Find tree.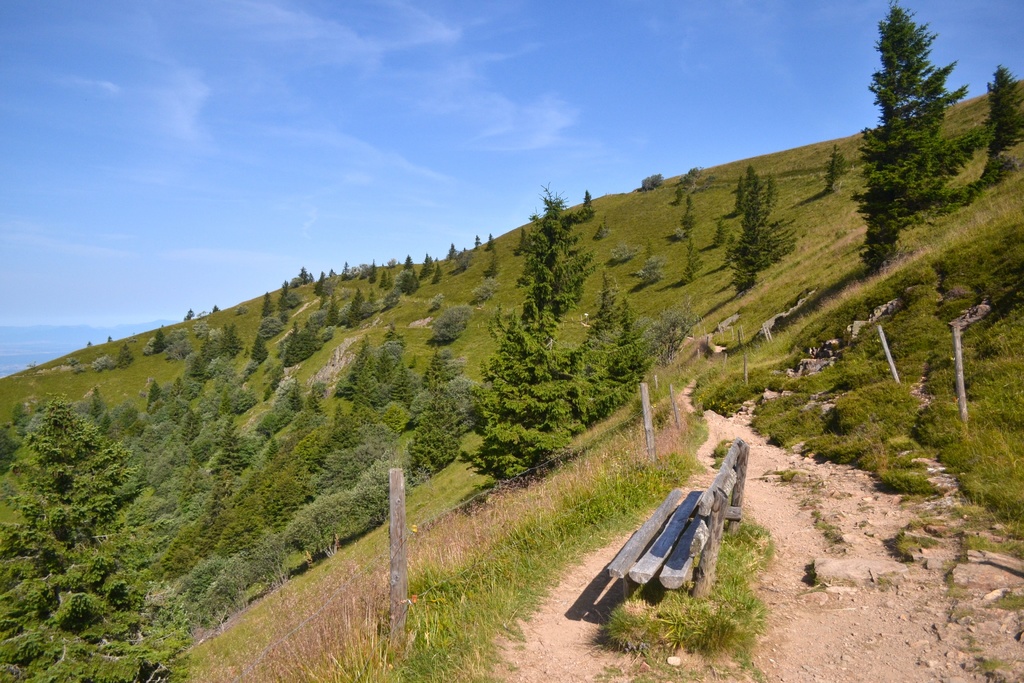
{"left": 984, "top": 60, "right": 1023, "bottom": 183}.
